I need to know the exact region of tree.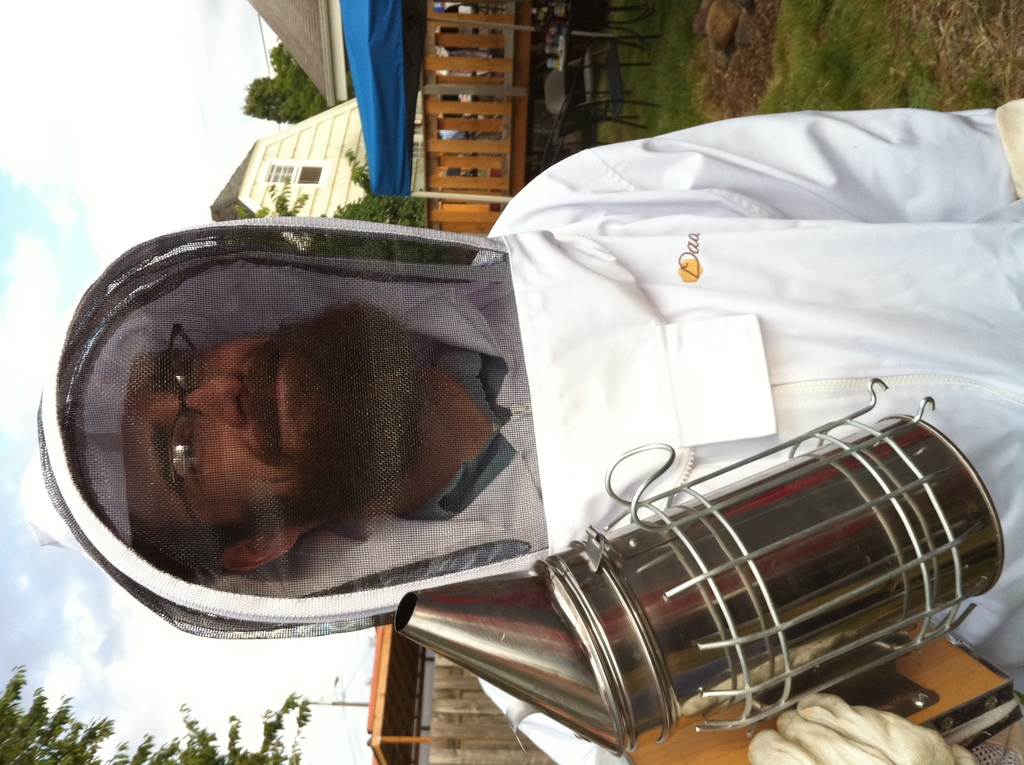
Region: (x1=263, y1=147, x2=424, y2=231).
